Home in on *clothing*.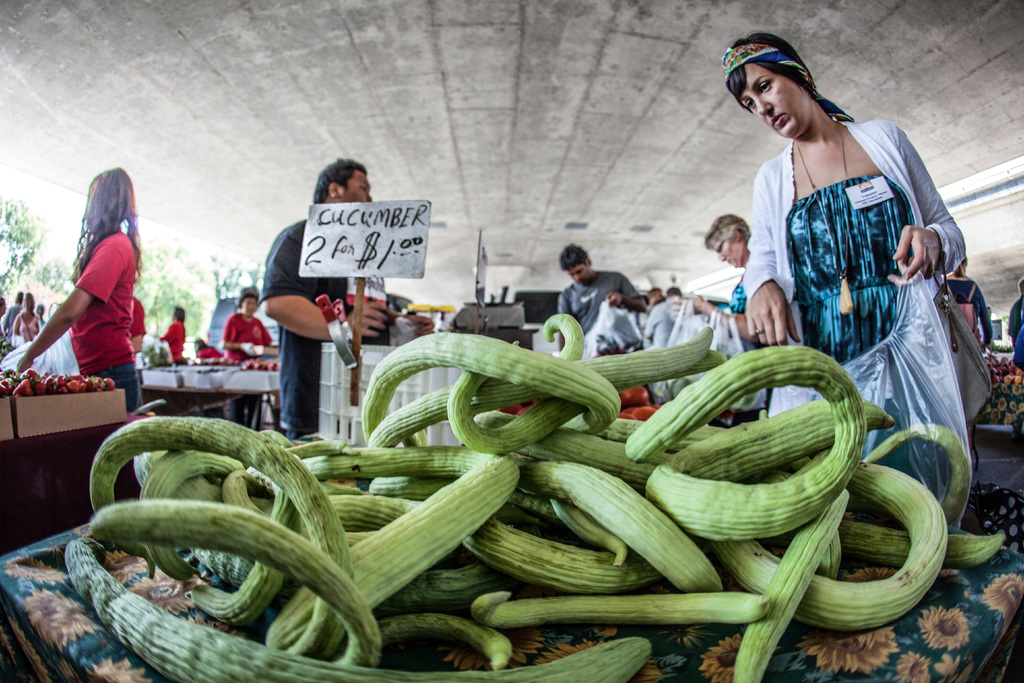
Homed in at bbox=(259, 207, 384, 436).
